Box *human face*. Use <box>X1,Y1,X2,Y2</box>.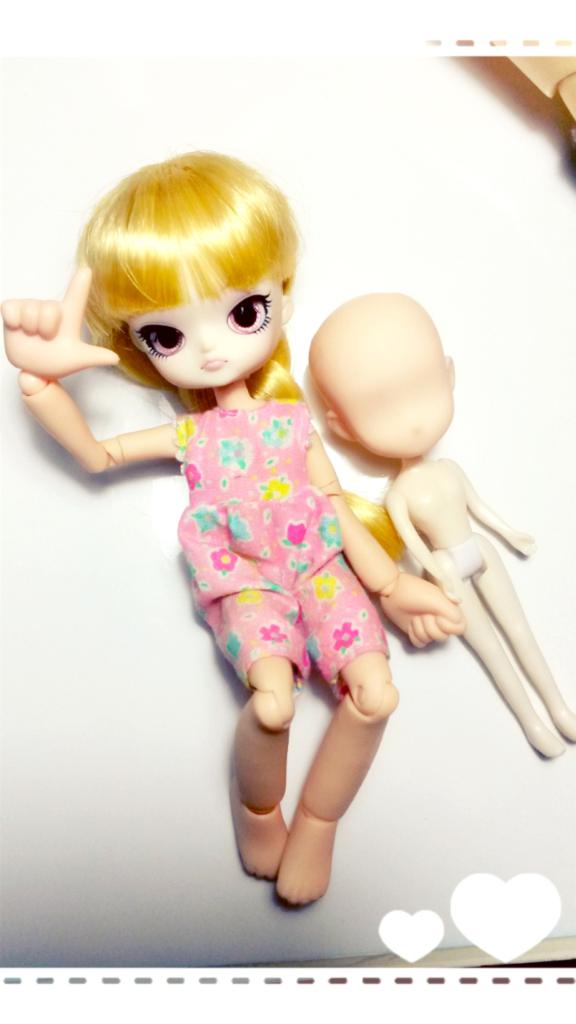
<box>130,255,280,389</box>.
